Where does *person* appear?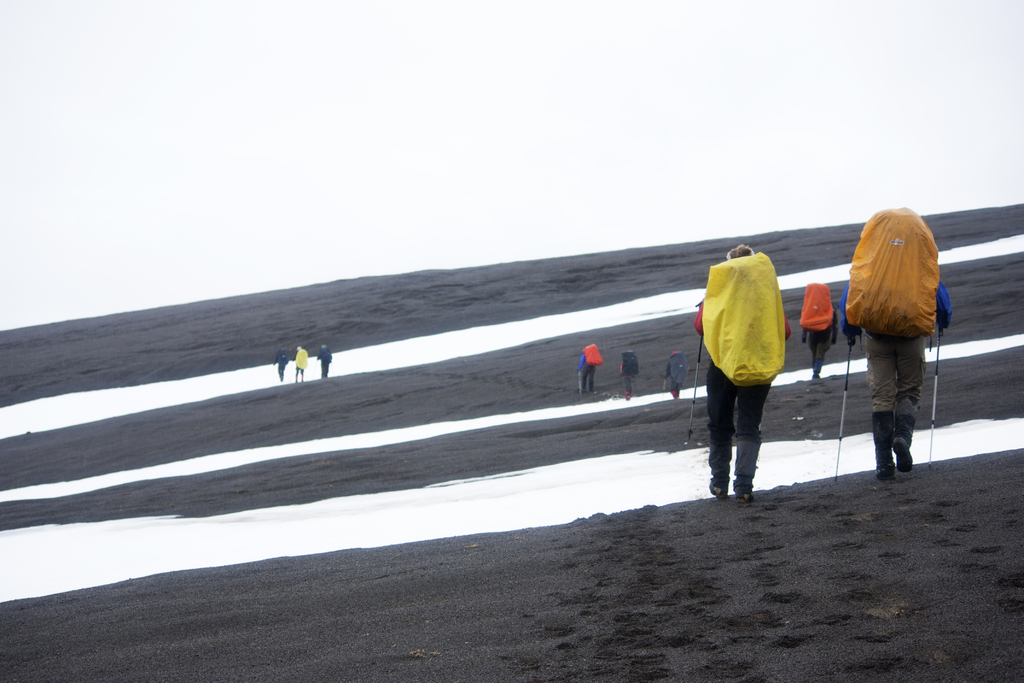
Appears at locate(621, 352, 640, 401).
